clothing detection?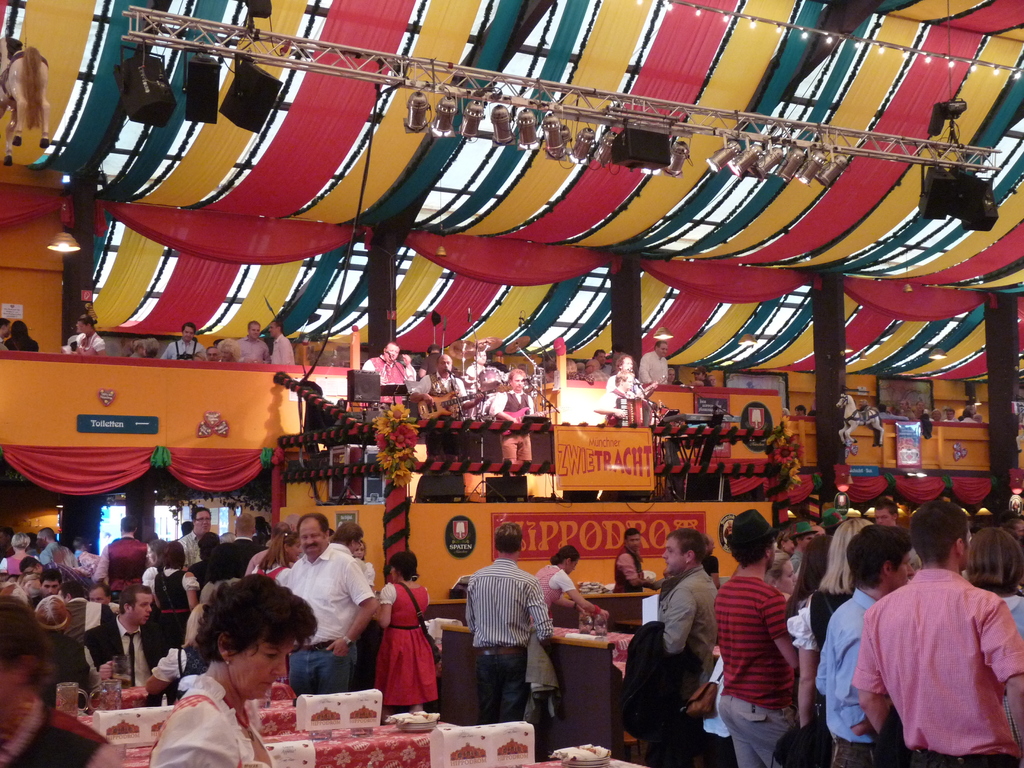
85 616 157 701
